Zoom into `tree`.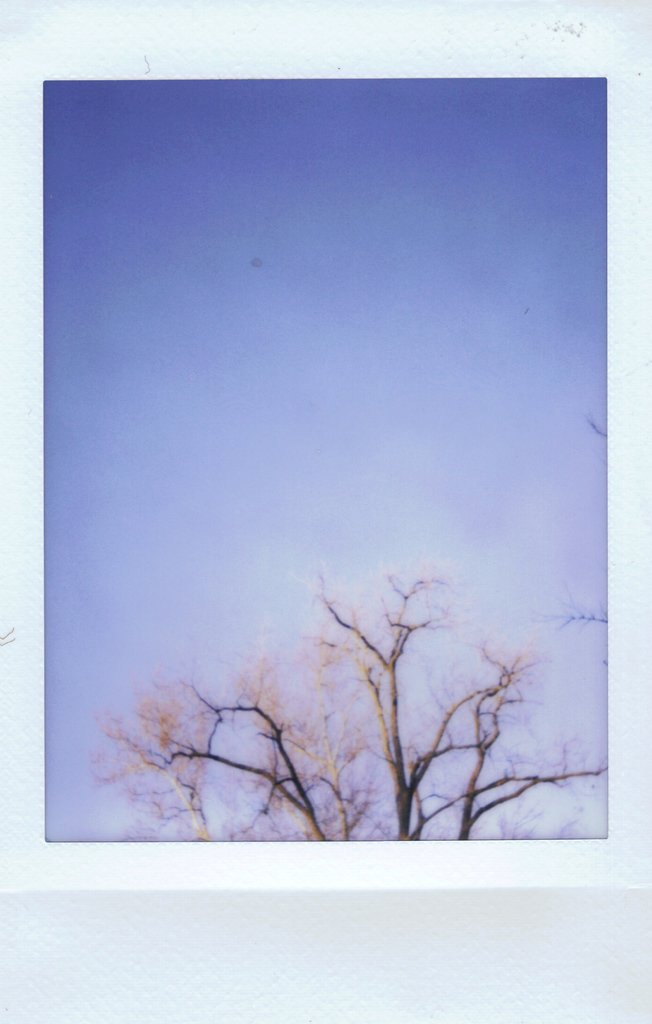
Zoom target: [x1=85, y1=557, x2=605, y2=836].
